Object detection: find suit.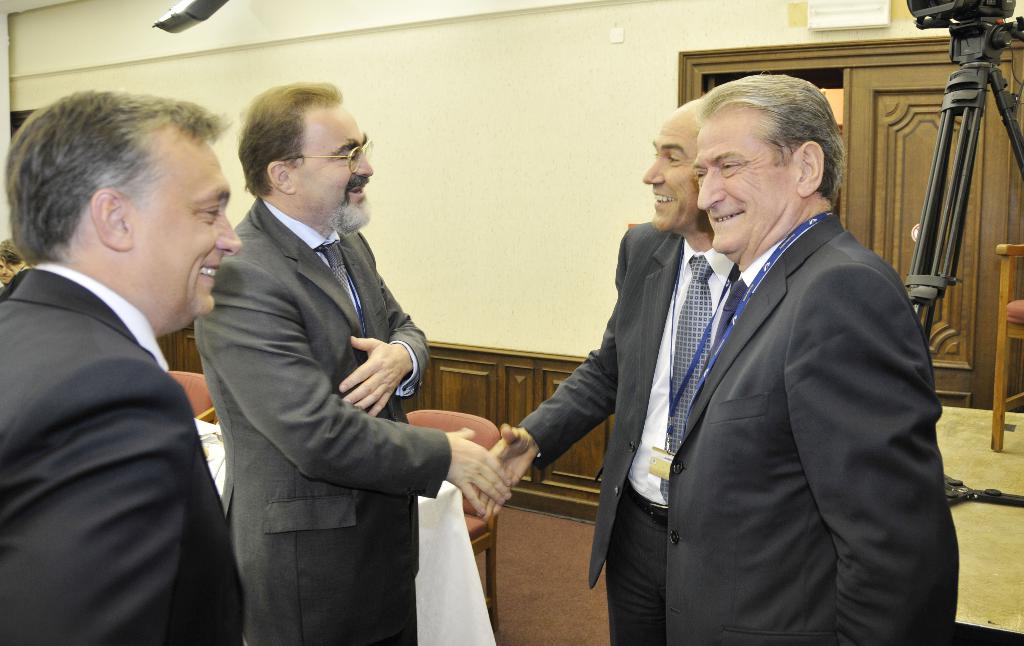
0:268:243:645.
